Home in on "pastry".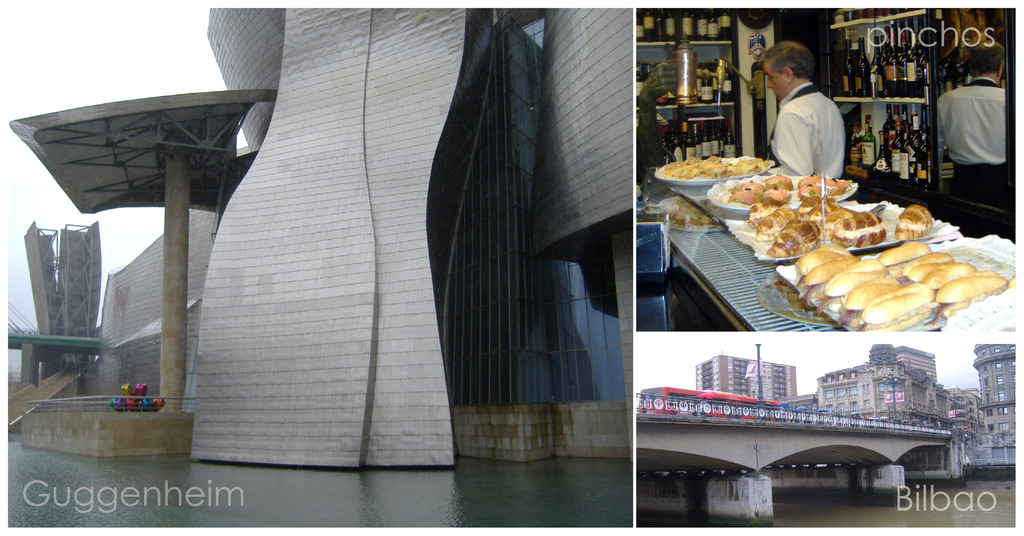
Homed in at pyautogui.locateOnScreen(772, 210, 989, 314).
